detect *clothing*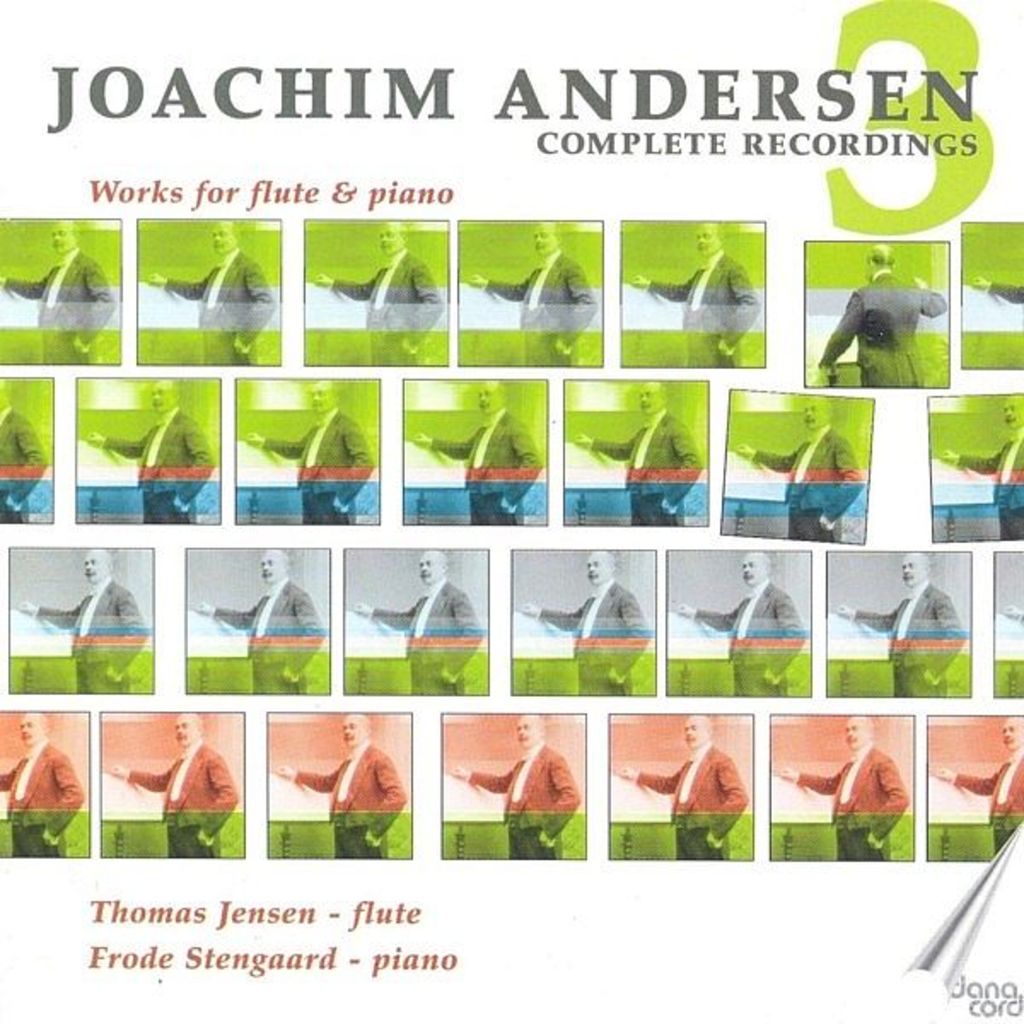
(101, 403, 212, 522)
